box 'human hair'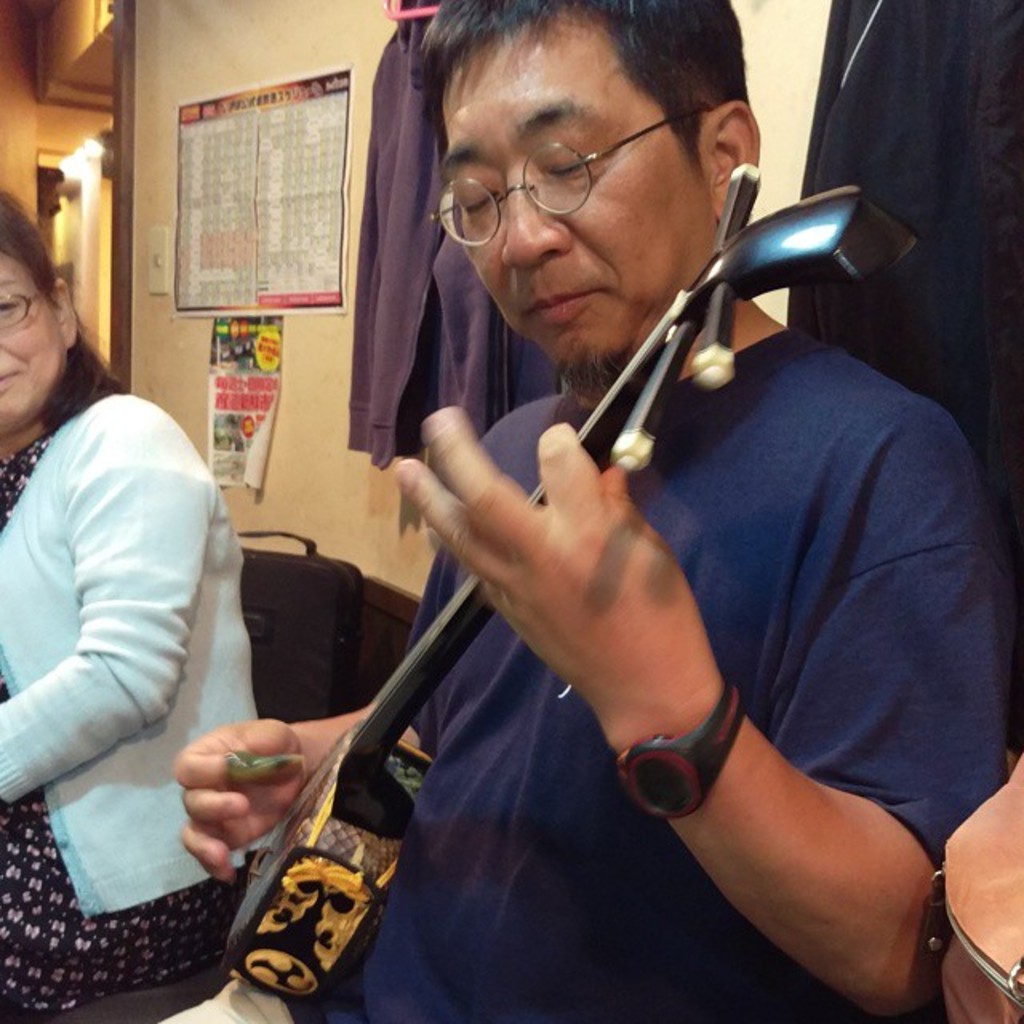
[x1=0, y1=189, x2=131, y2=432]
